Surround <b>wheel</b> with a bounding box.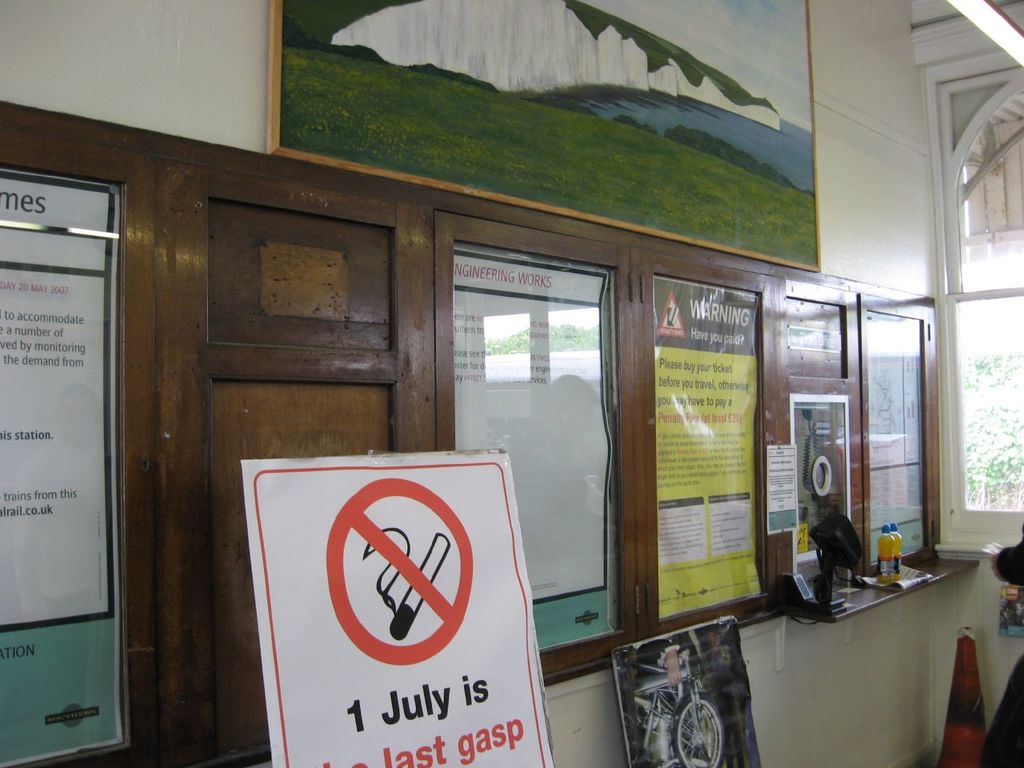
l=672, t=694, r=722, b=767.
